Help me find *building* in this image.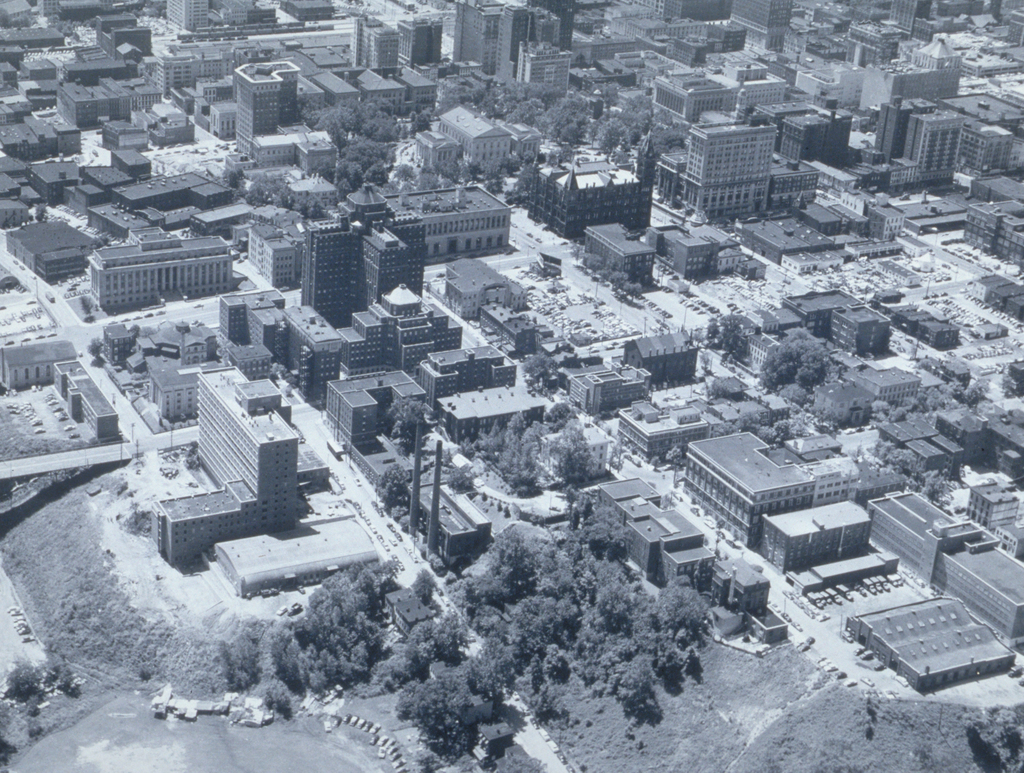
Found it: (753, 495, 874, 580).
